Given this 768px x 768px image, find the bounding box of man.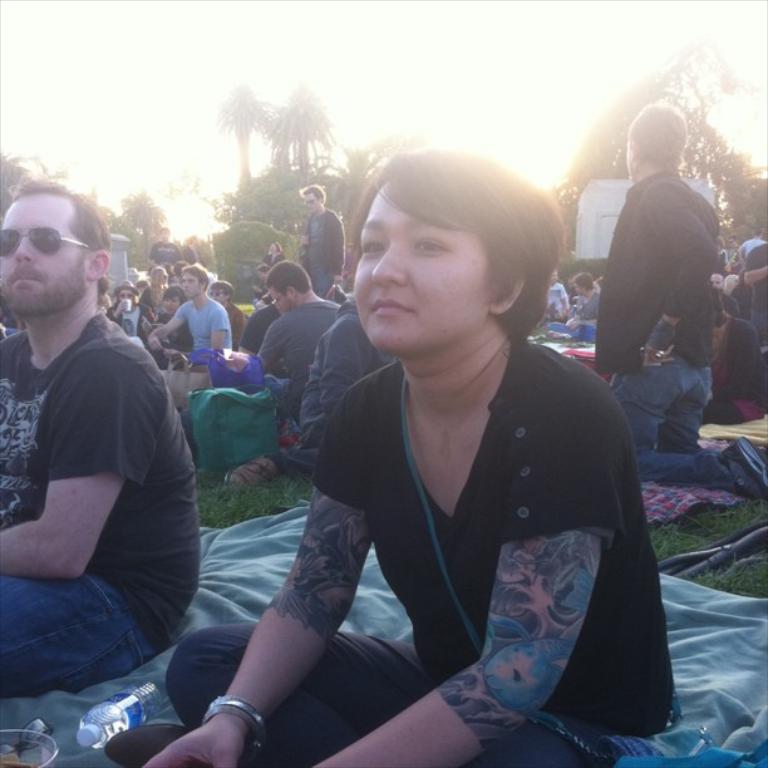
718/232/748/266.
